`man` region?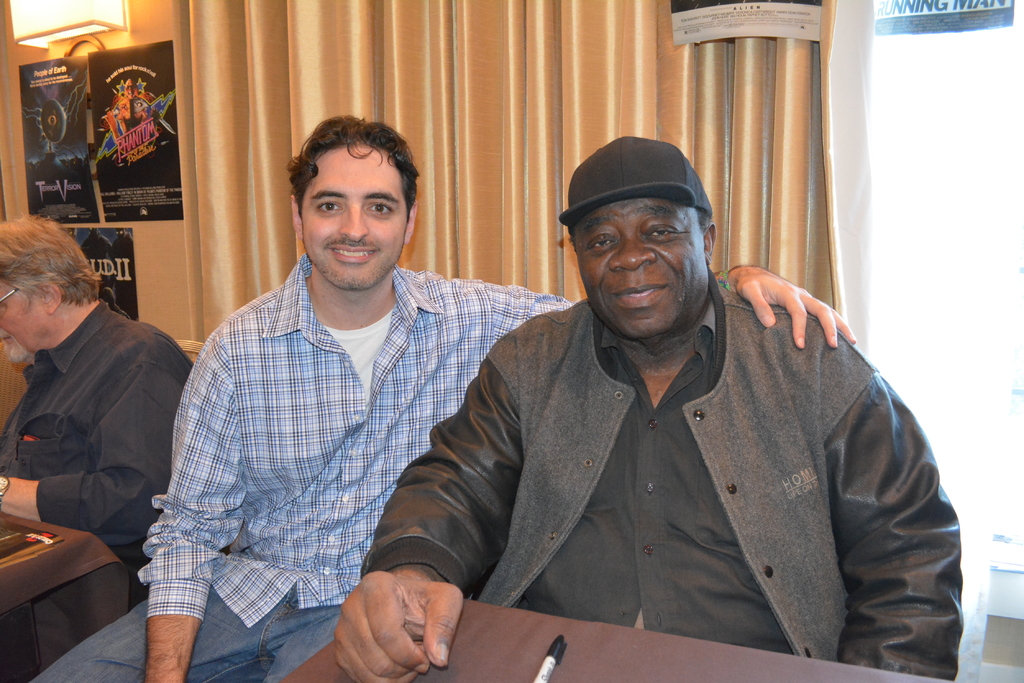
<bbox>35, 116, 858, 682</bbox>
